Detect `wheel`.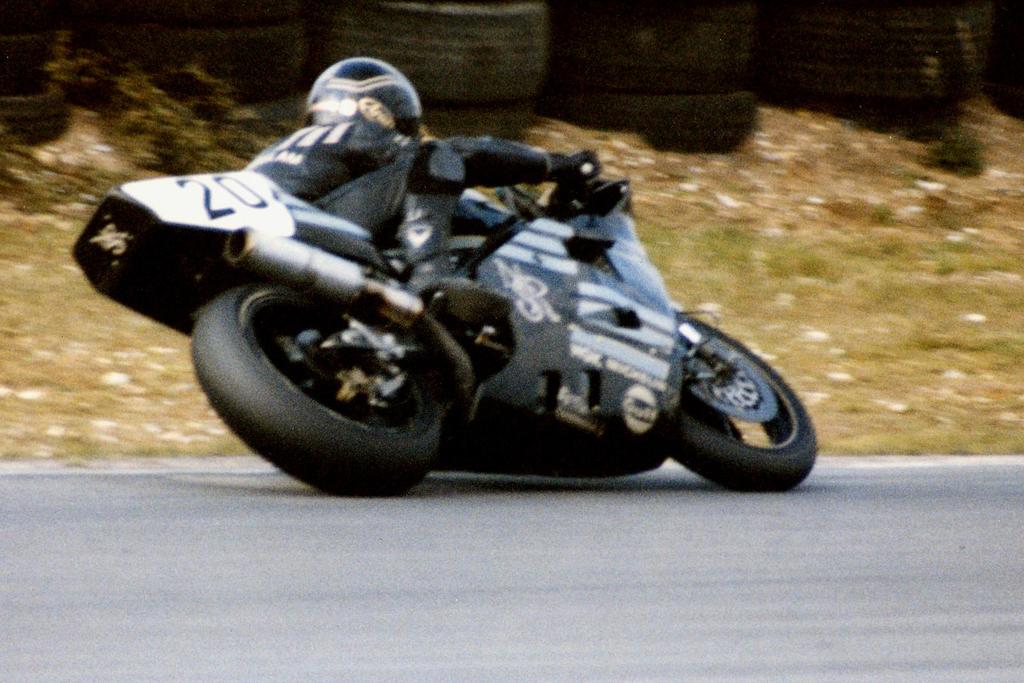
Detected at detection(666, 309, 813, 499).
